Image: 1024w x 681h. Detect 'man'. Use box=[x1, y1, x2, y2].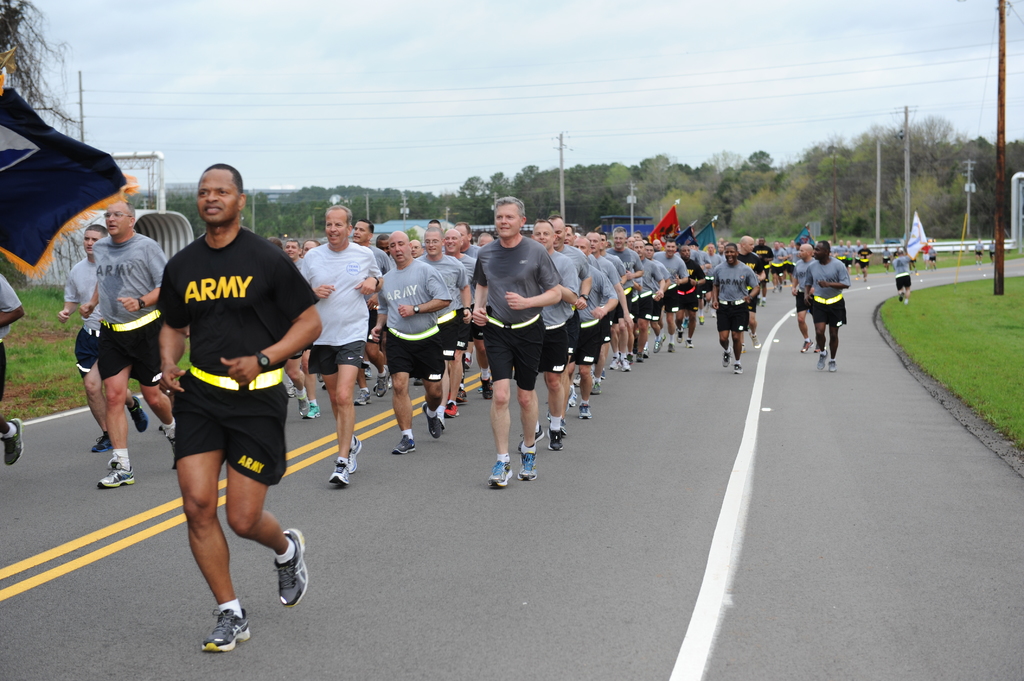
box=[686, 243, 702, 325].
